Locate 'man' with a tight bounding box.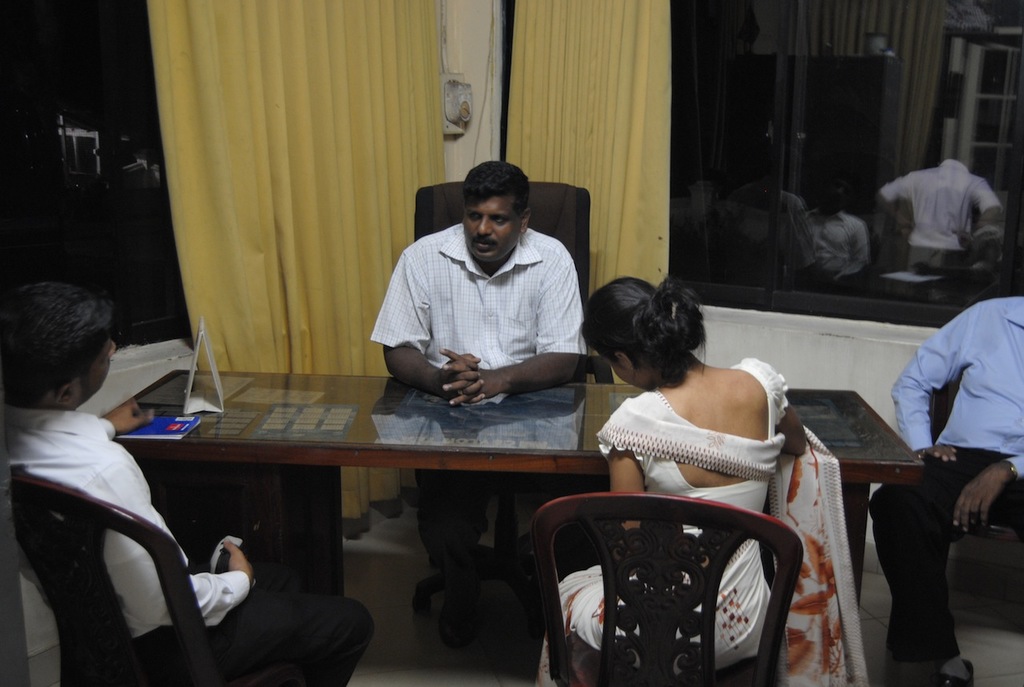
[869,227,1017,658].
